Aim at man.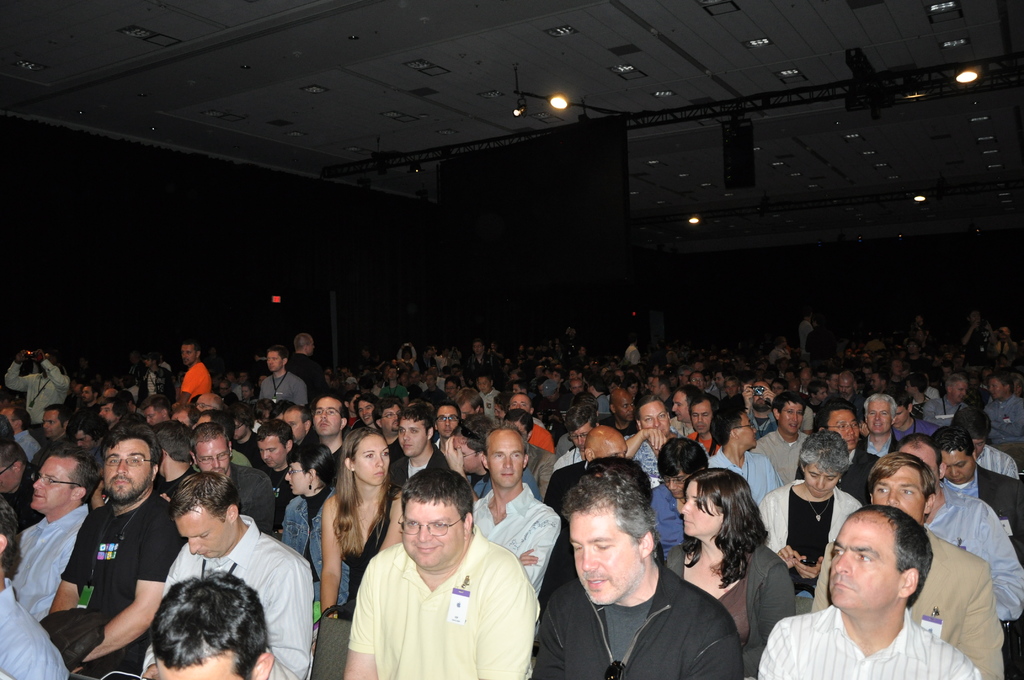
Aimed at box=[0, 489, 68, 679].
